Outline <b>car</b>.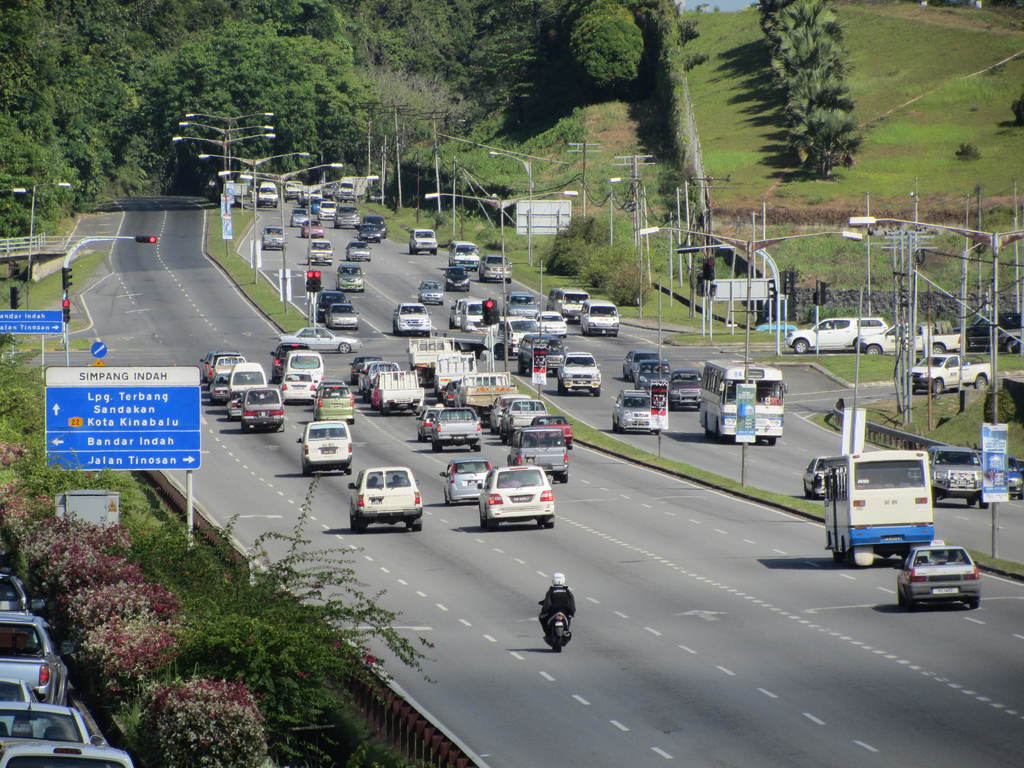
Outline: bbox=(552, 291, 588, 315).
